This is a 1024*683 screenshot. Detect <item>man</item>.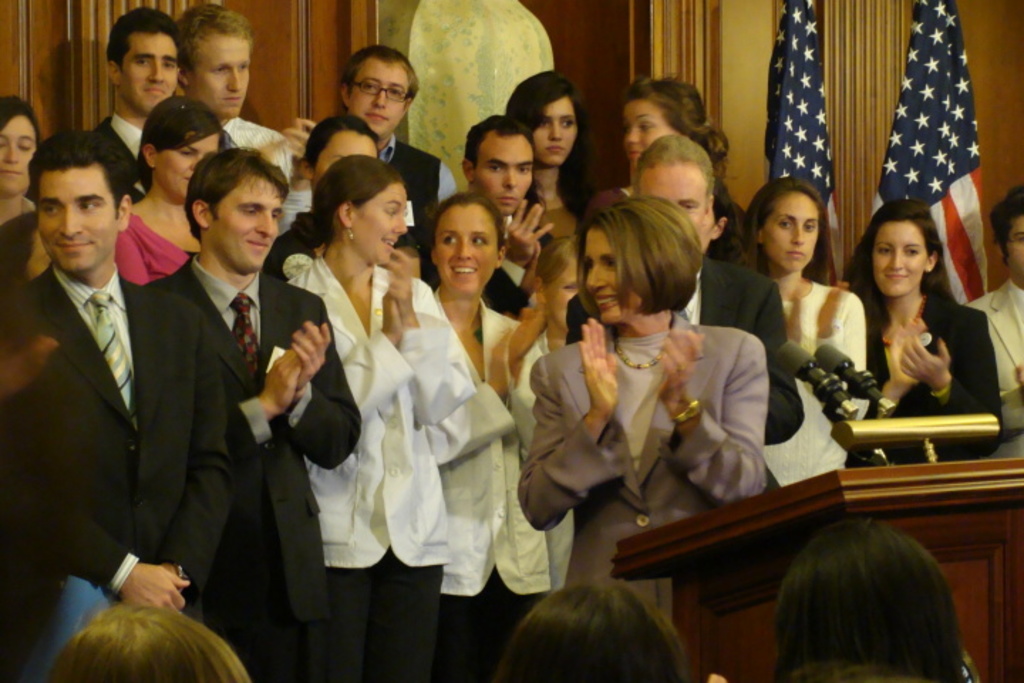
(left=175, top=3, right=293, bottom=186).
